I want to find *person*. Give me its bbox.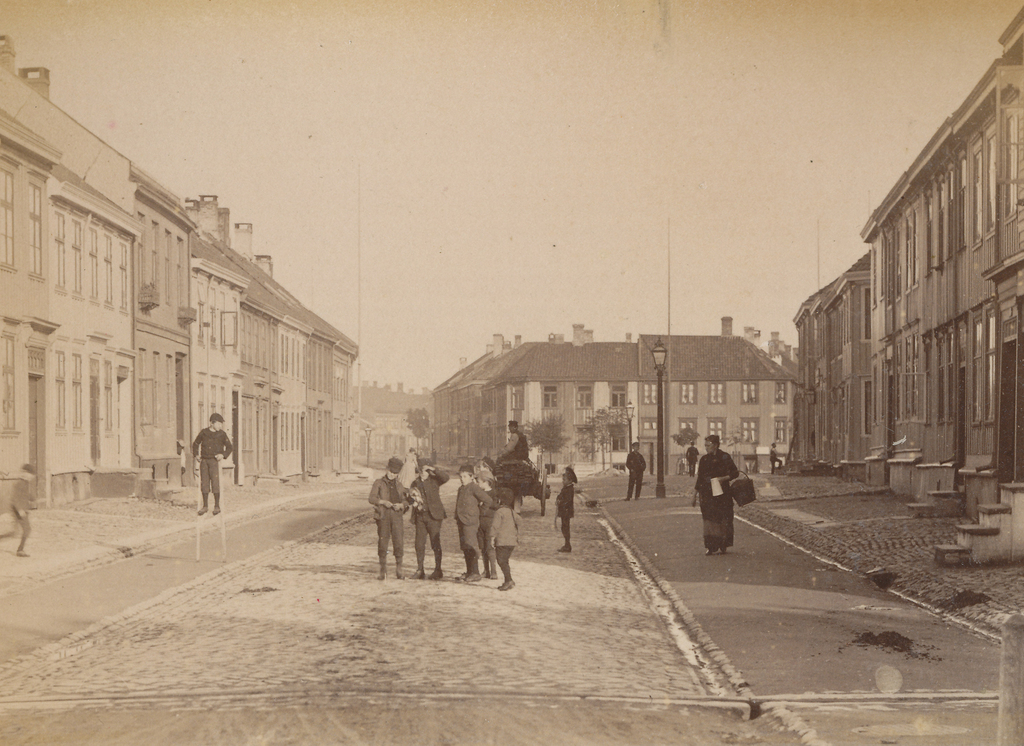
<region>454, 462, 489, 575</region>.
